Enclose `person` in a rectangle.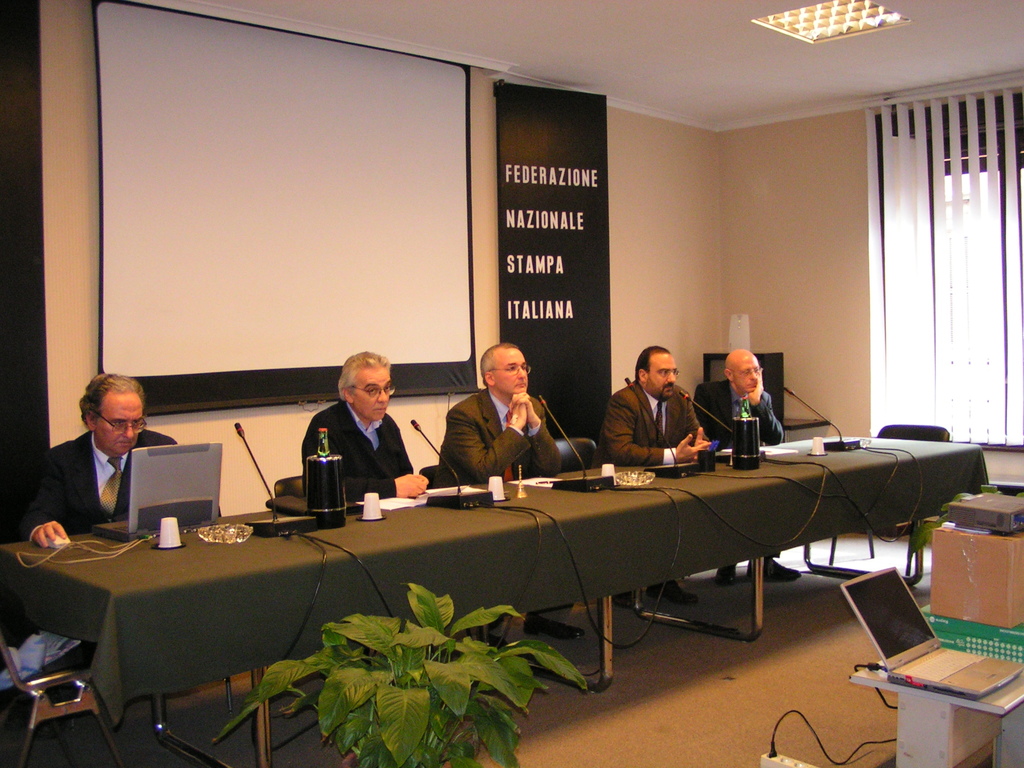
(x1=17, y1=375, x2=229, y2=554).
